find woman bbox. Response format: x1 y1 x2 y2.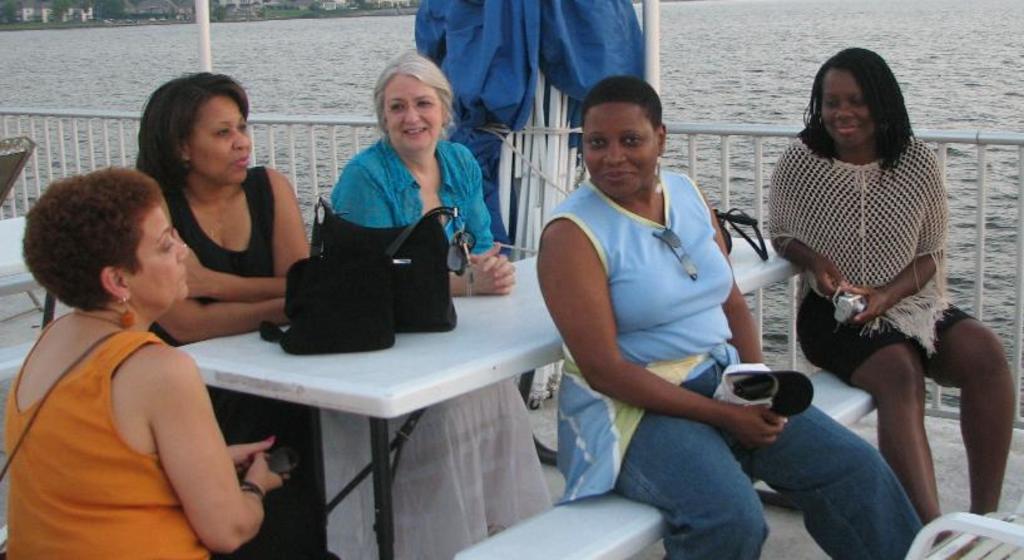
0 158 292 559.
